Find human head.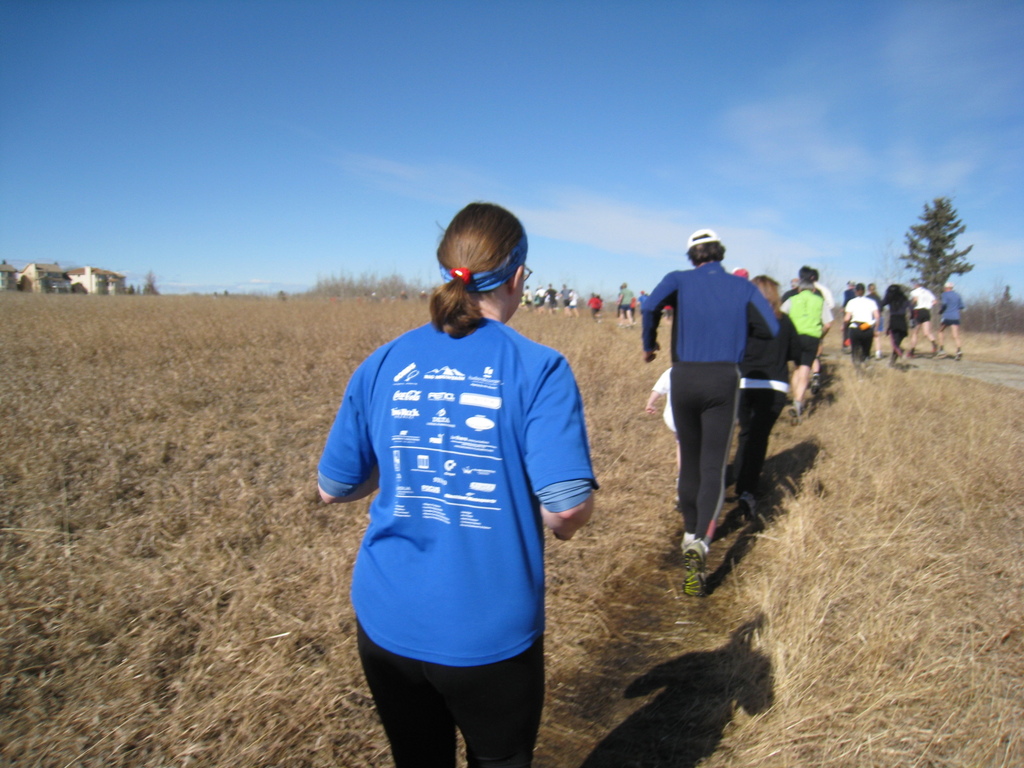
select_region(853, 282, 865, 299).
